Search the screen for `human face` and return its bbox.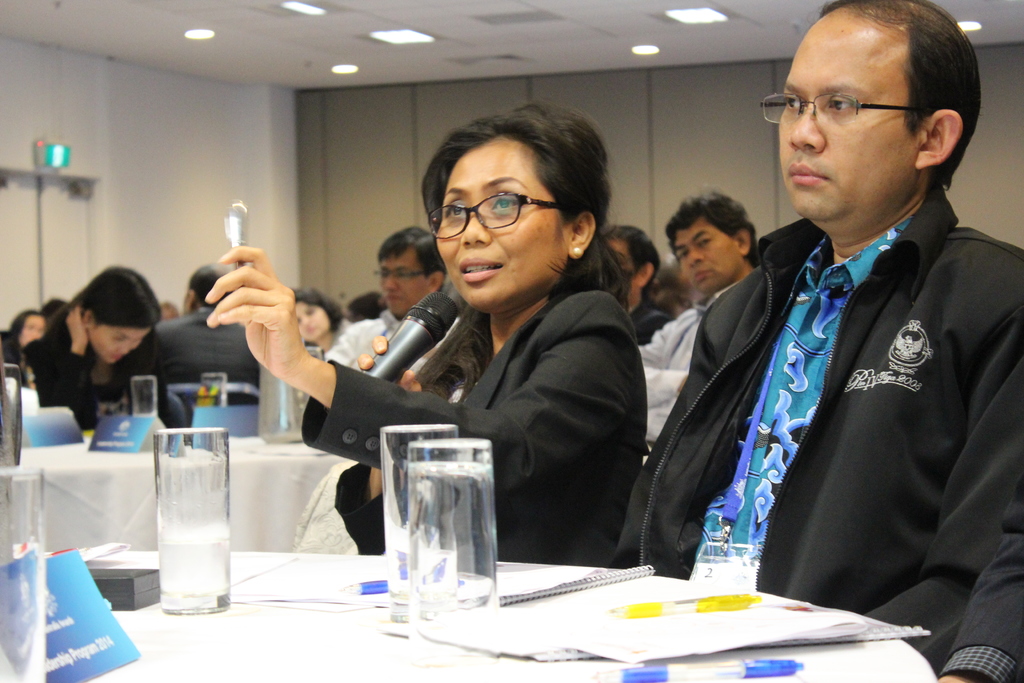
Found: x1=20, y1=313, x2=45, y2=347.
